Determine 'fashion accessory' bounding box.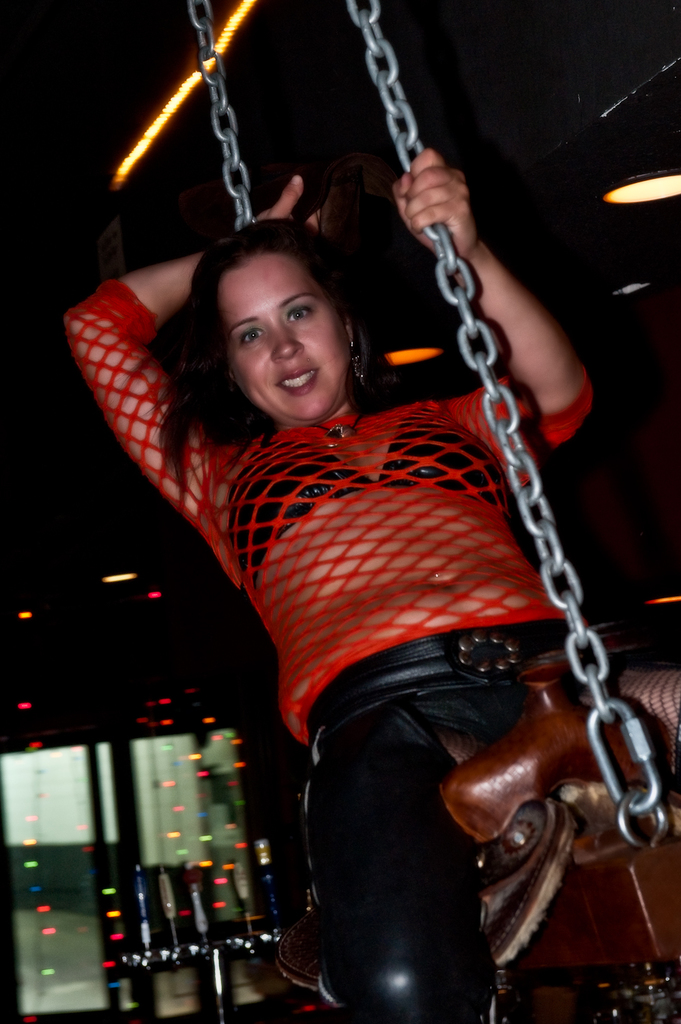
Determined: l=345, t=337, r=368, b=384.
